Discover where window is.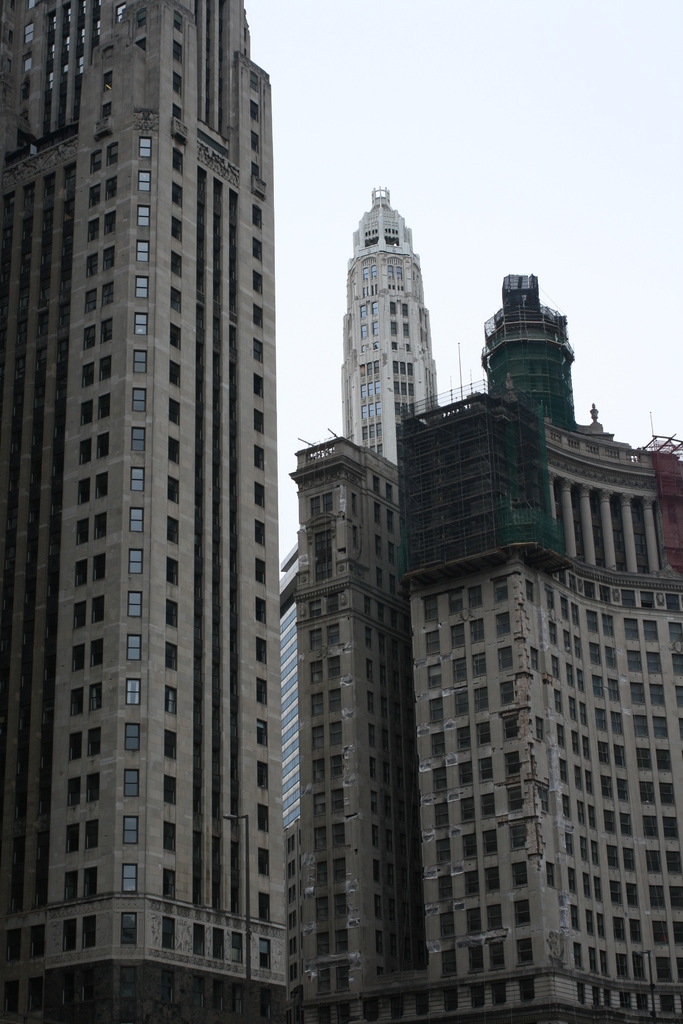
Discovered at box(168, 360, 182, 389).
